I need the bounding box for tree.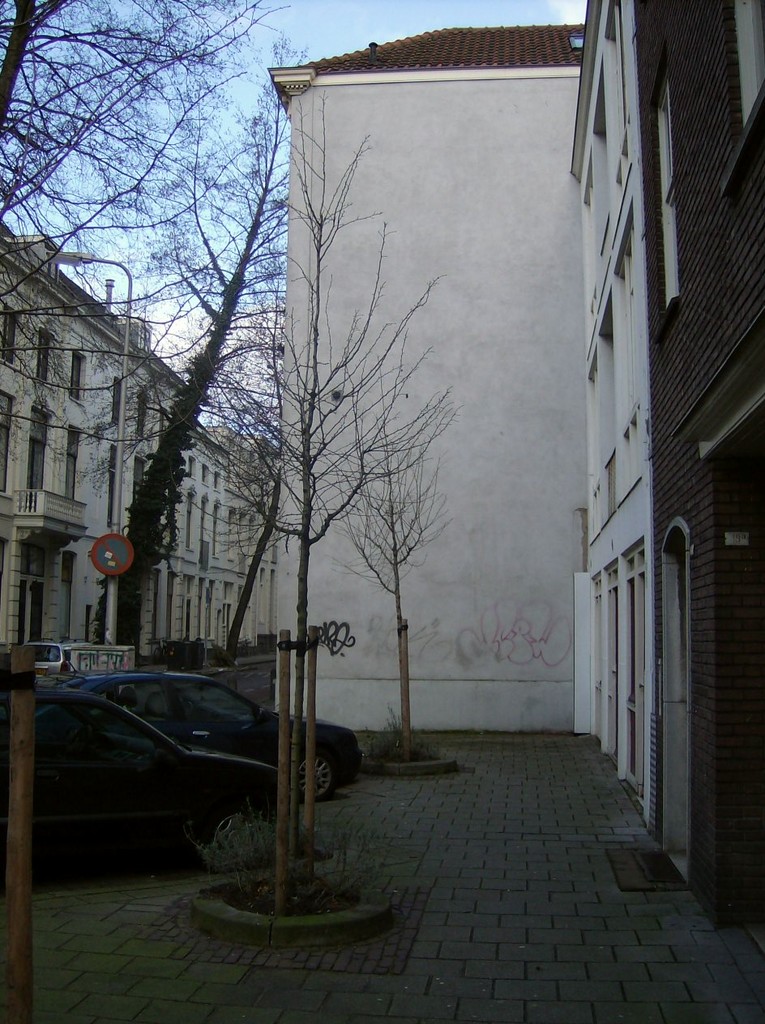
Here it is: x1=0, y1=0, x2=286, y2=357.
